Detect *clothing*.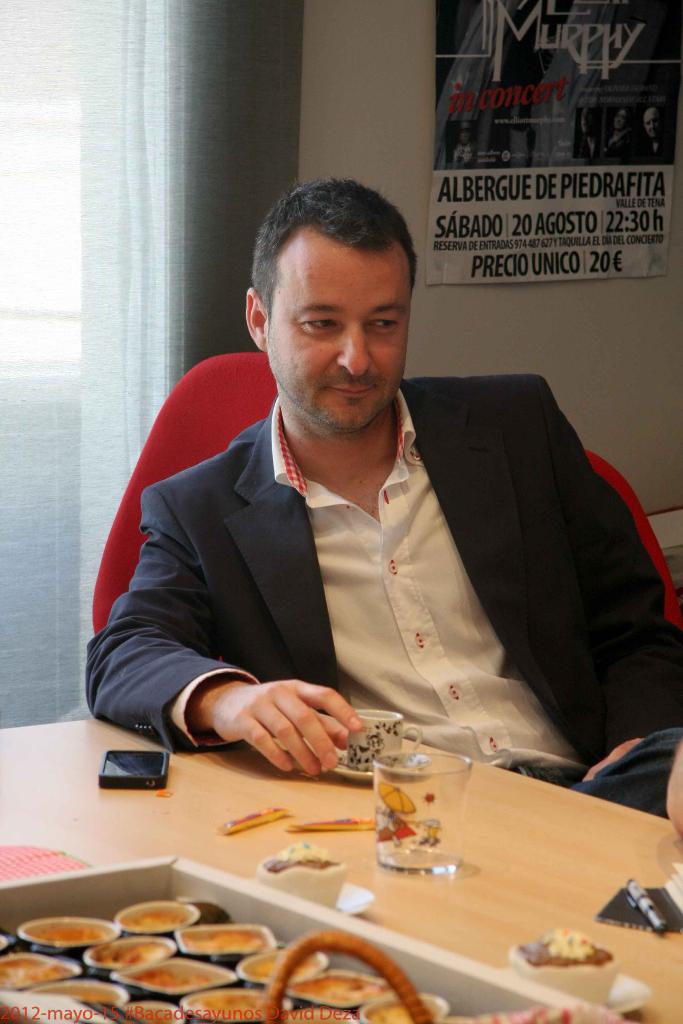
Detected at [92,379,656,778].
